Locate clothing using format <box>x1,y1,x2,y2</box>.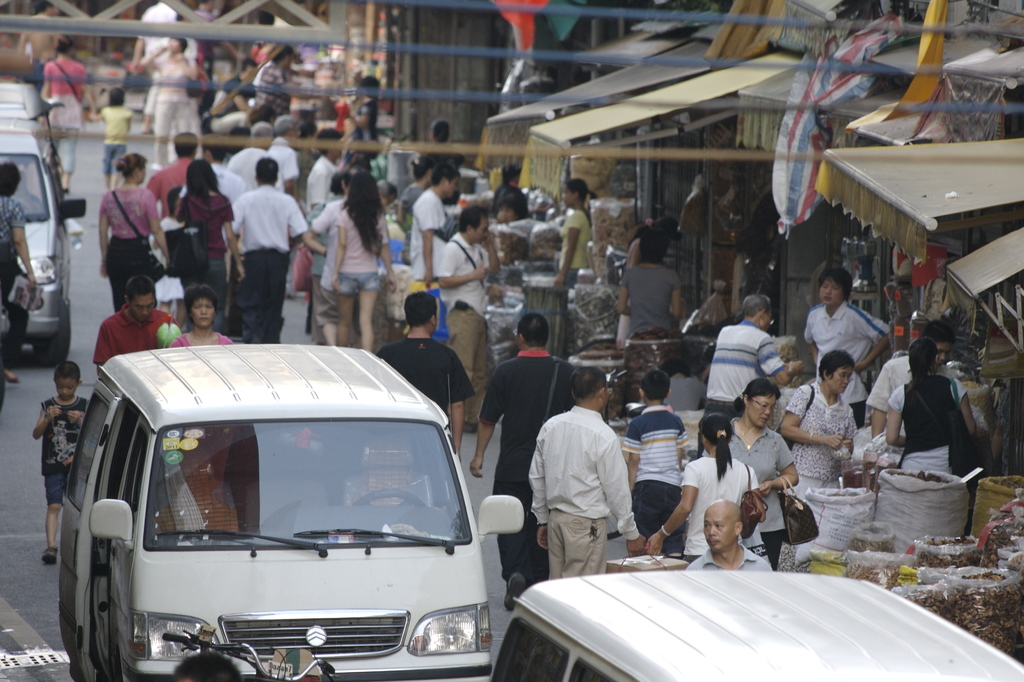
<box>93,309,178,369</box>.
